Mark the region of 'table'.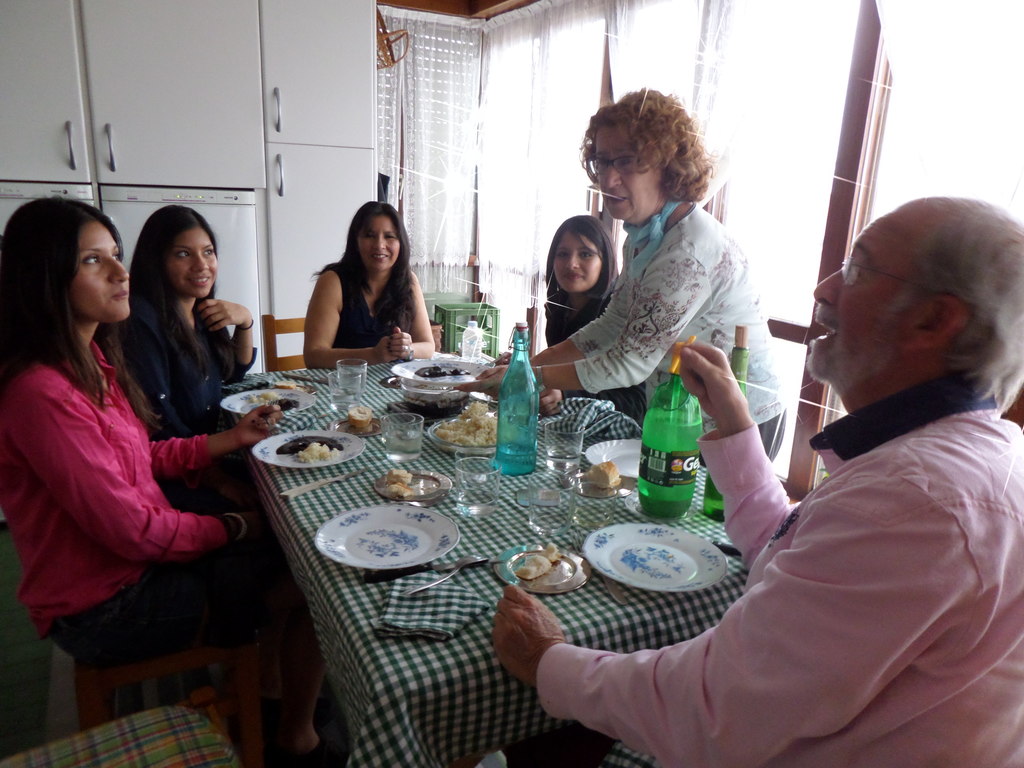
Region: region(235, 355, 939, 767).
